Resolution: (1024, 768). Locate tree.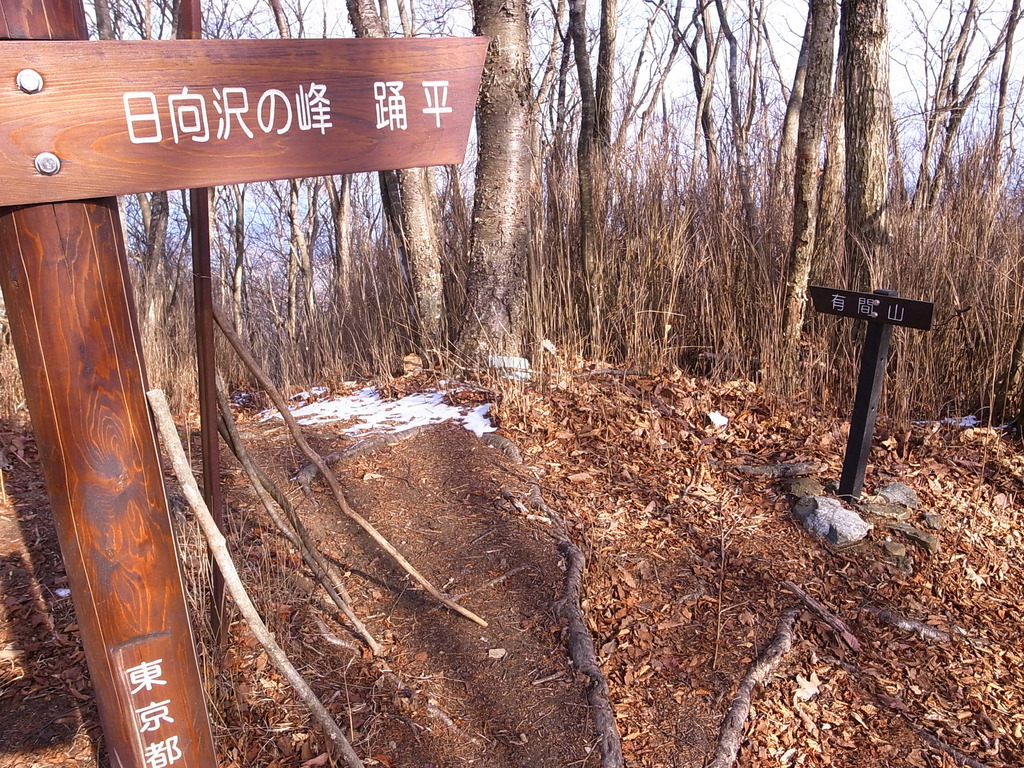
box(112, 0, 186, 392).
